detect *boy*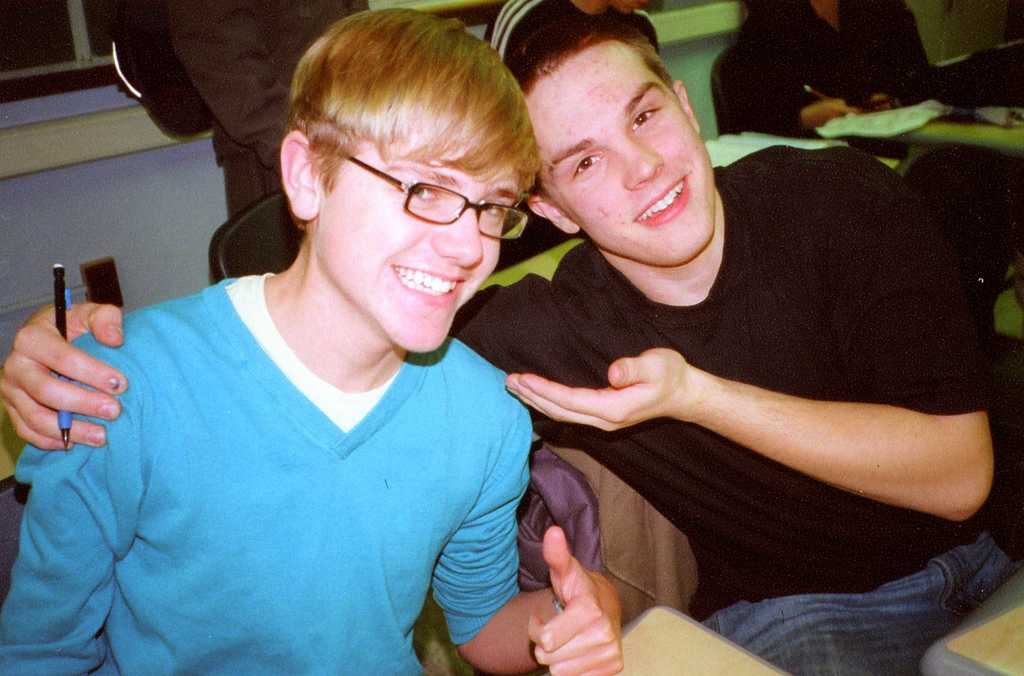
BBox(0, 0, 1023, 675)
